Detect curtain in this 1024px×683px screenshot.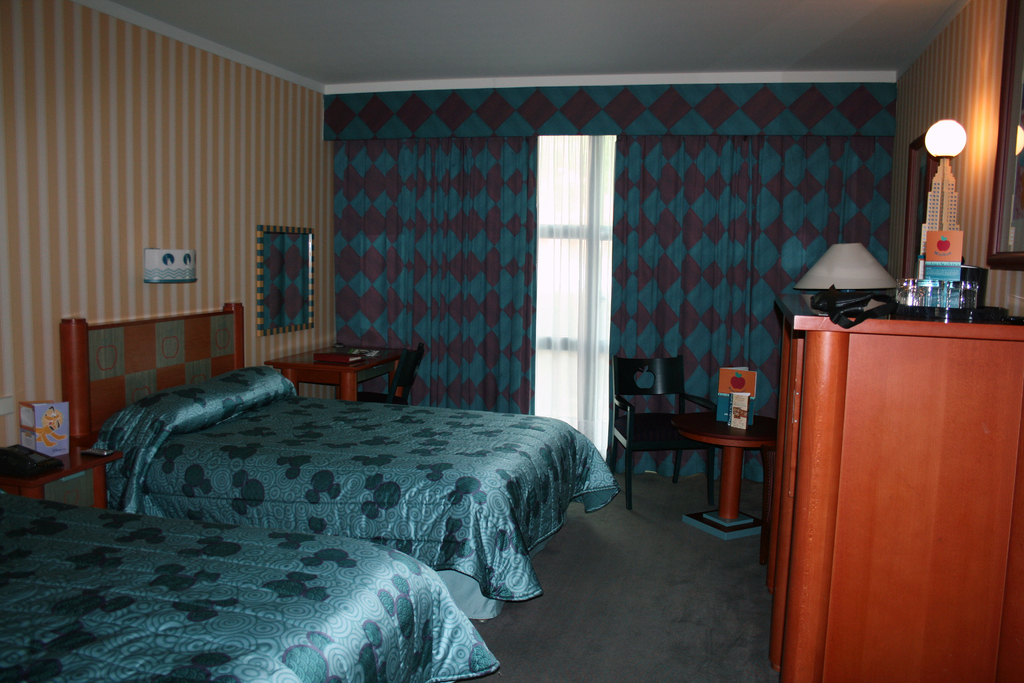
Detection: [611,135,892,482].
